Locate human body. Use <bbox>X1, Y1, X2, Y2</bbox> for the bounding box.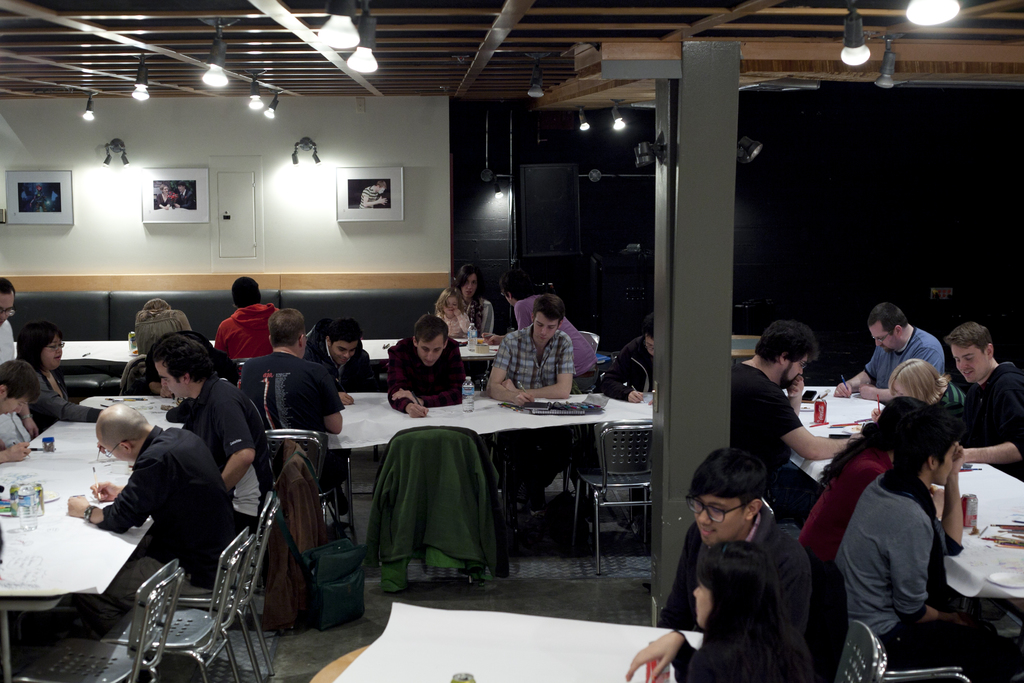
<bbox>0, 322, 45, 448</bbox>.
